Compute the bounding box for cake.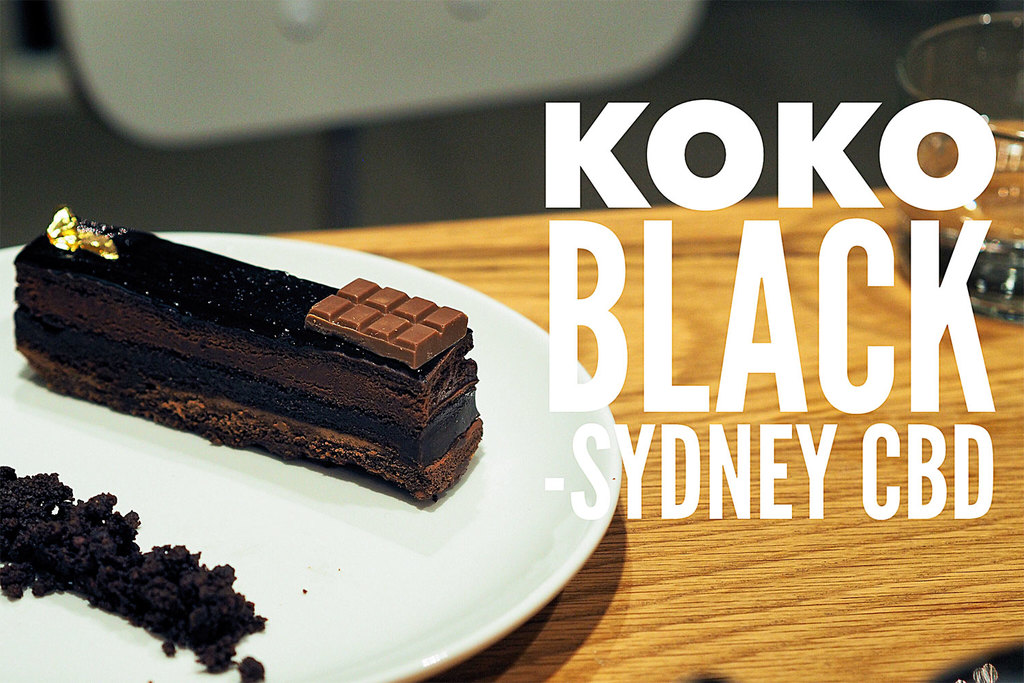
{"left": 15, "top": 207, "right": 481, "bottom": 508}.
